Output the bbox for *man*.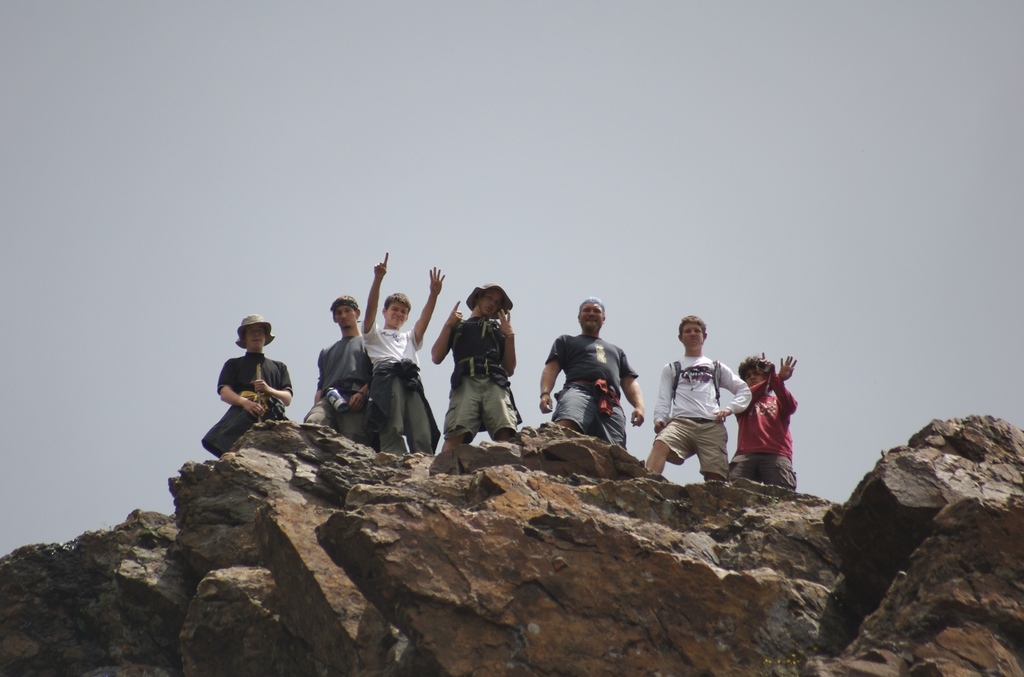
424:274:527:455.
